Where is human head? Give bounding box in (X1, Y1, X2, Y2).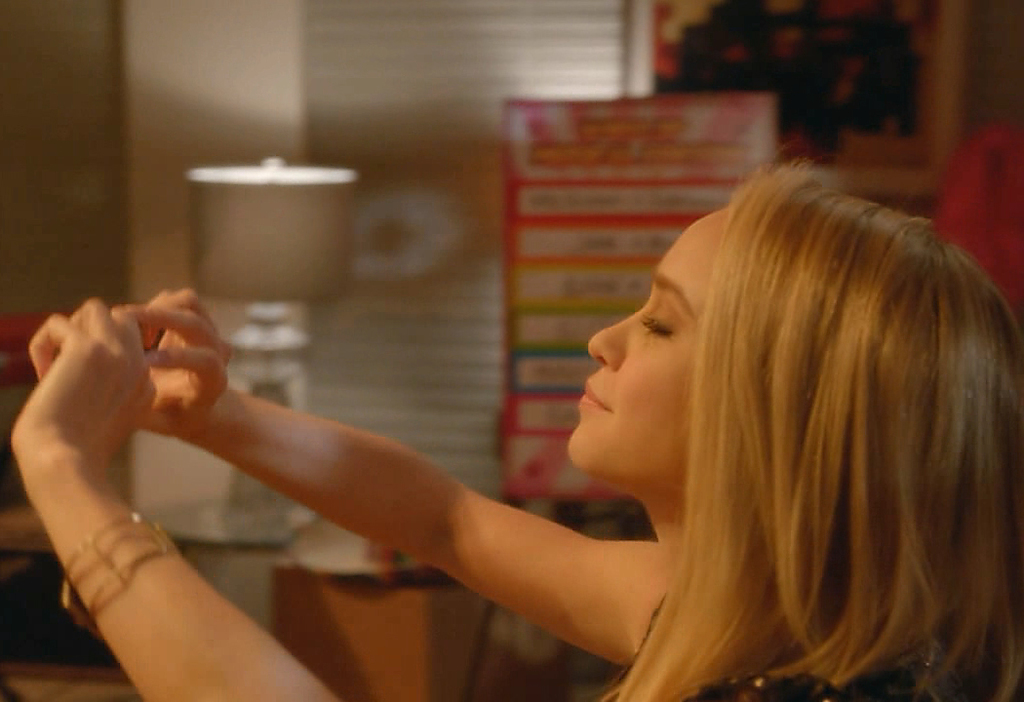
(560, 159, 1023, 503).
